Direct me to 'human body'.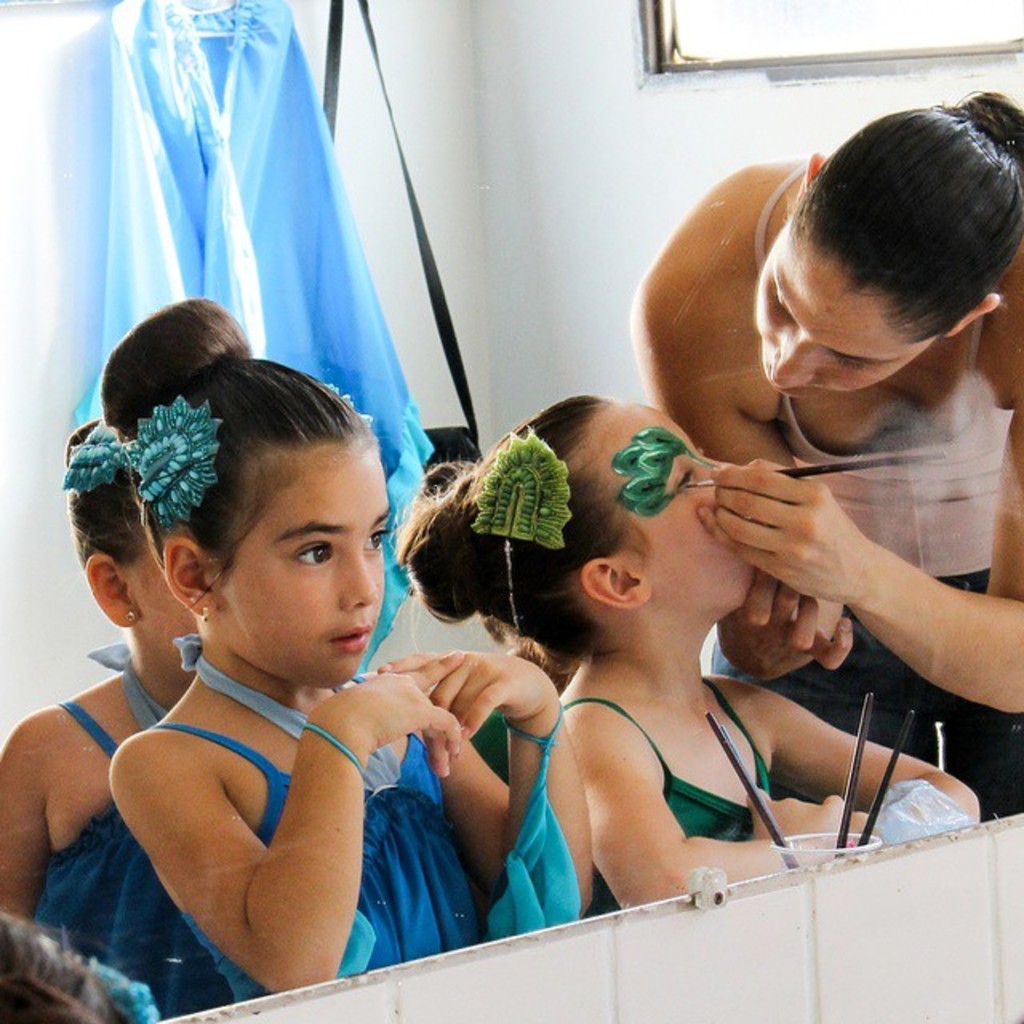
Direction: BBox(630, 88, 1022, 822).
